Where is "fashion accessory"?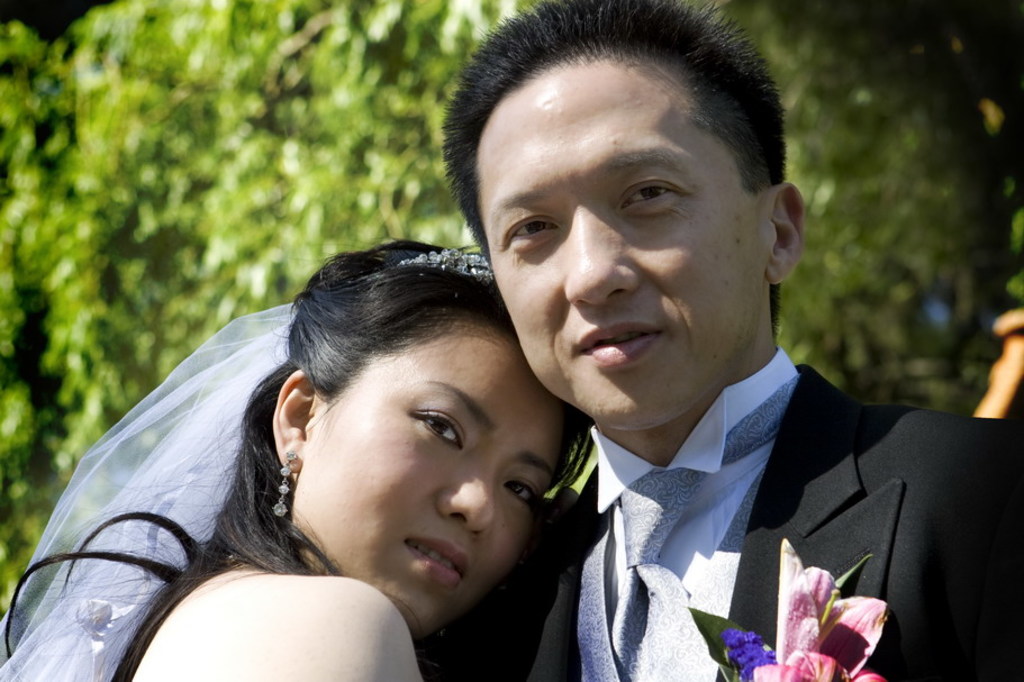
398, 246, 496, 287.
